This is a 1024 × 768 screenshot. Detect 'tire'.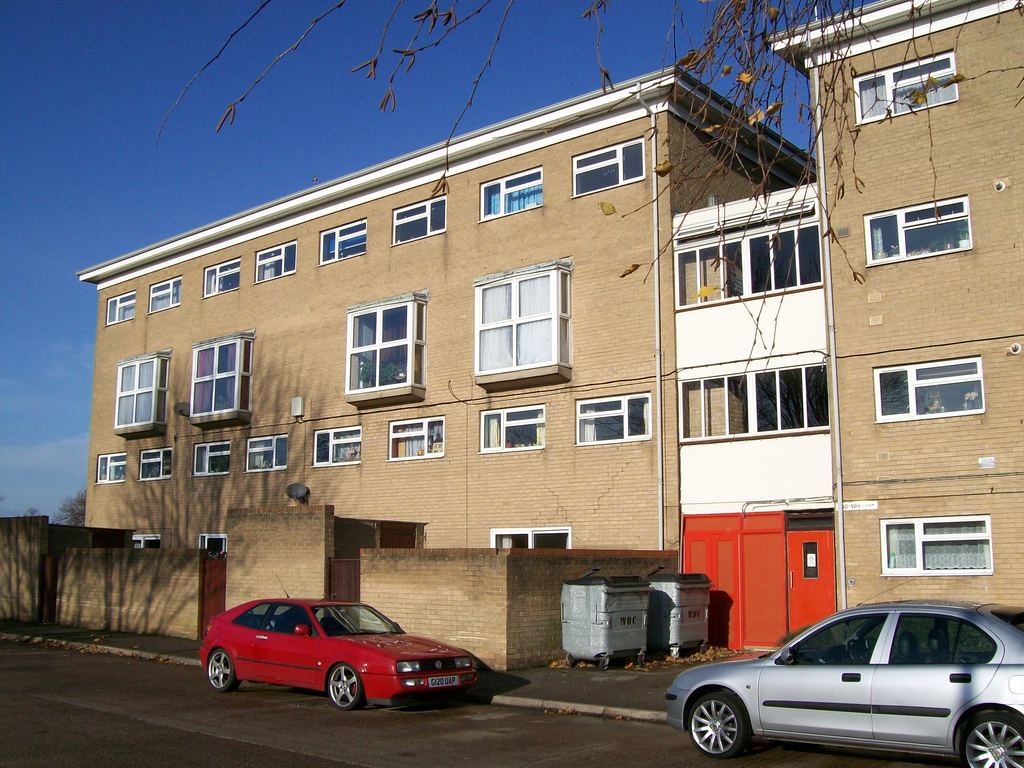
pyautogui.locateOnScreen(687, 692, 750, 760).
